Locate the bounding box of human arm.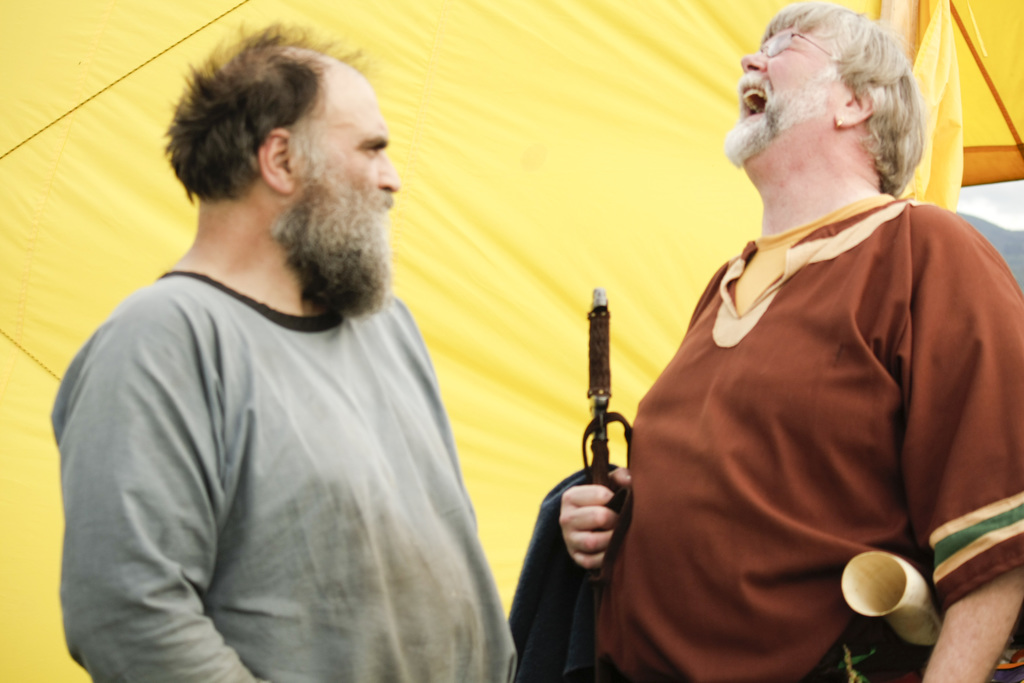
Bounding box: 523/435/652/637.
